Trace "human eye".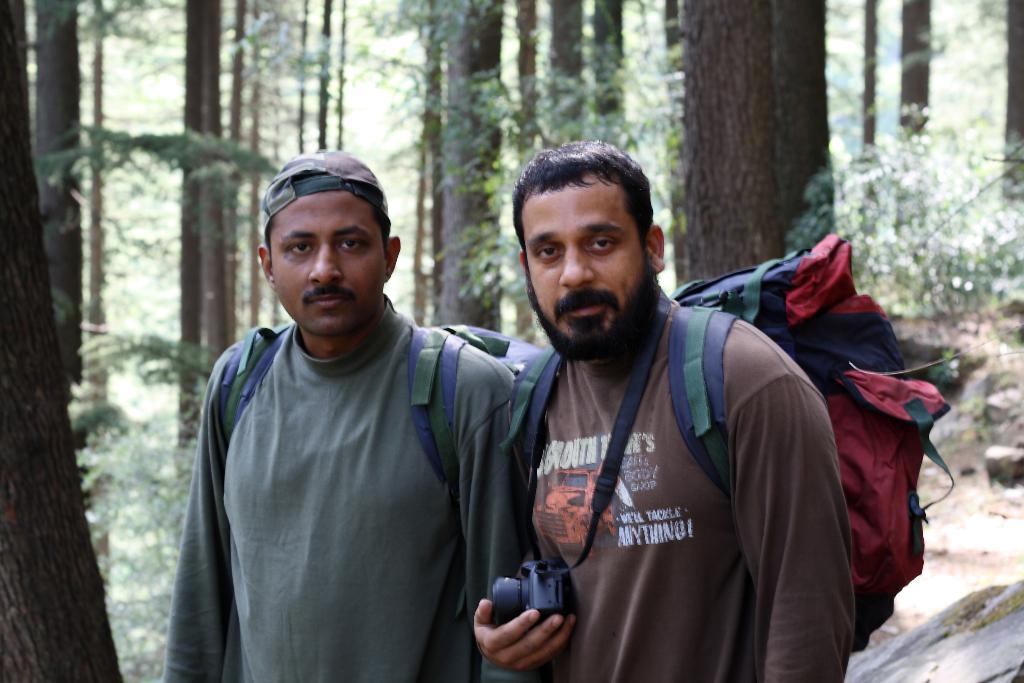
Traced to 285 232 315 257.
